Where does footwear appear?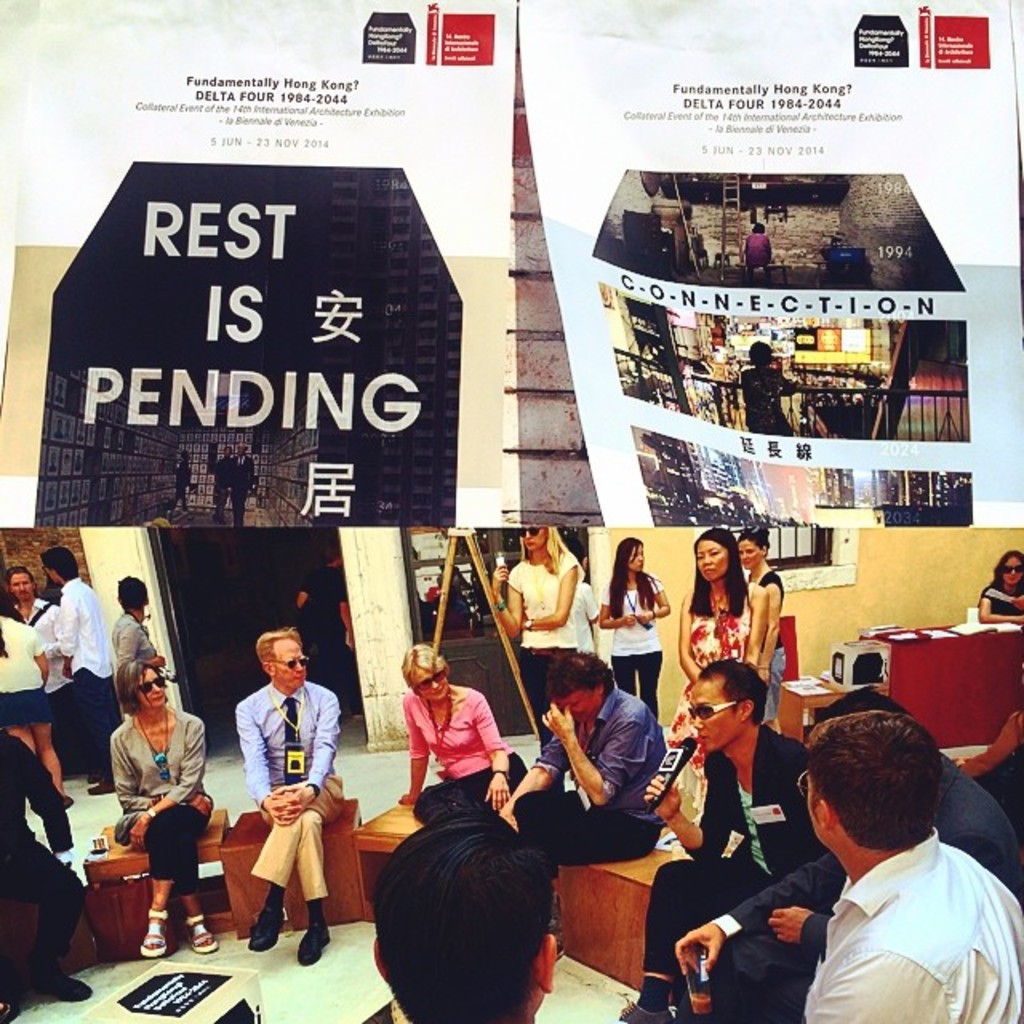
Appears at (left=187, top=917, right=218, bottom=955).
